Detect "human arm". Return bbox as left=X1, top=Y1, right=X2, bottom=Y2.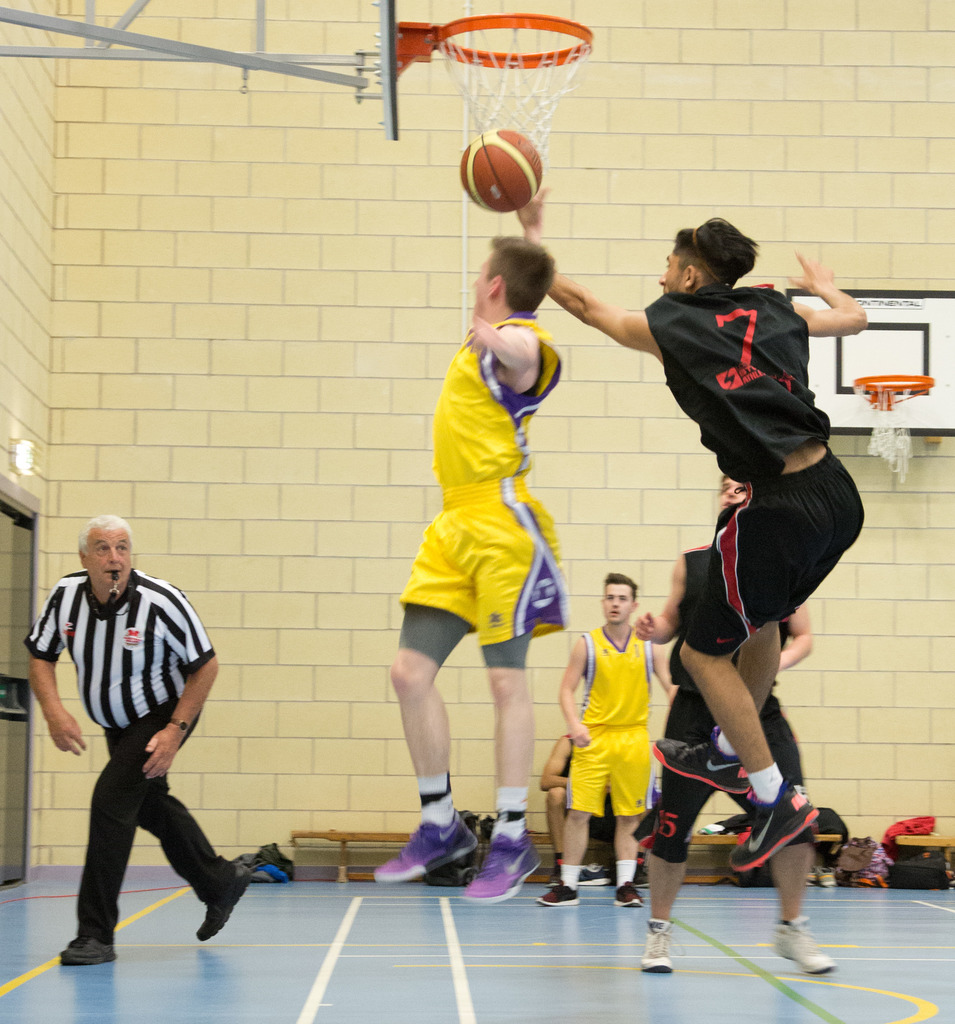
left=632, top=552, right=685, bottom=652.
